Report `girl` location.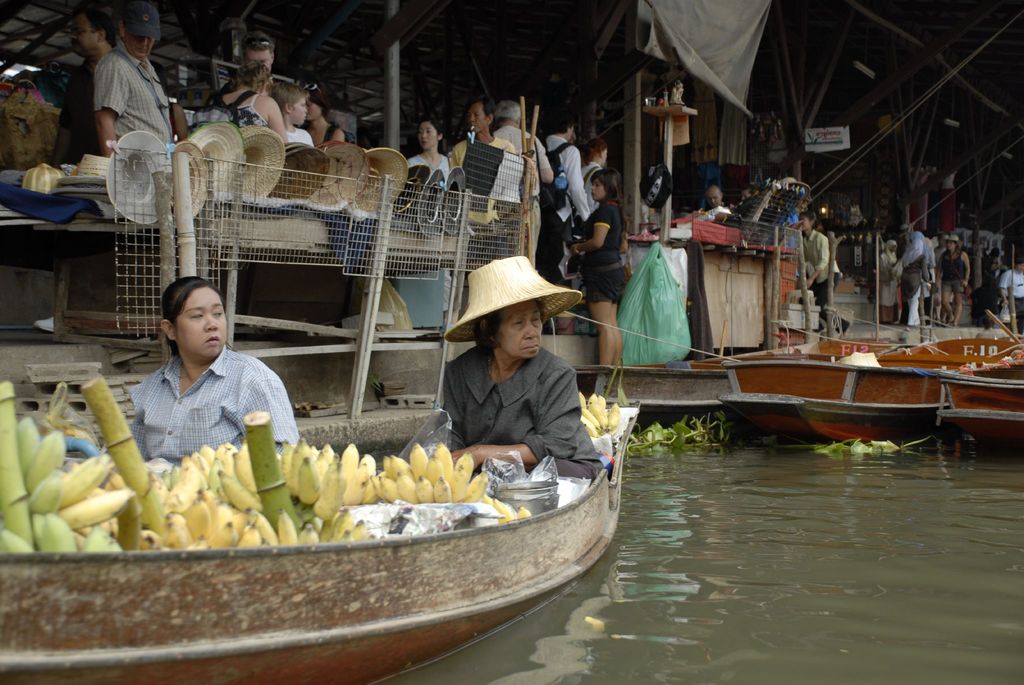
Report: x1=796 y1=211 x2=829 y2=316.
